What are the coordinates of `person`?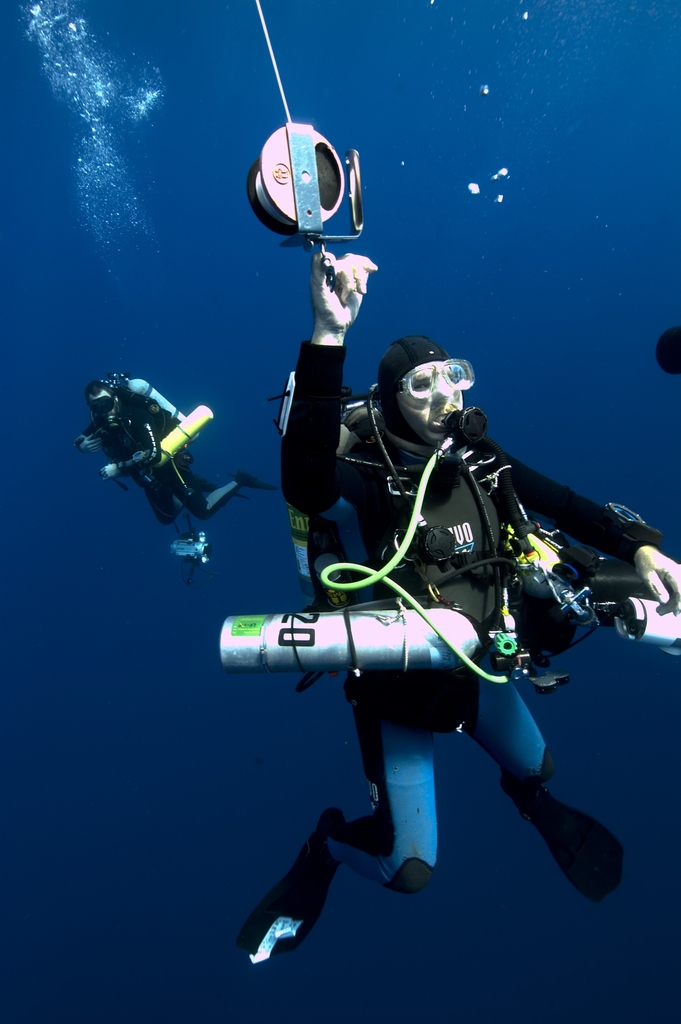
261, 254, 612, 979.
